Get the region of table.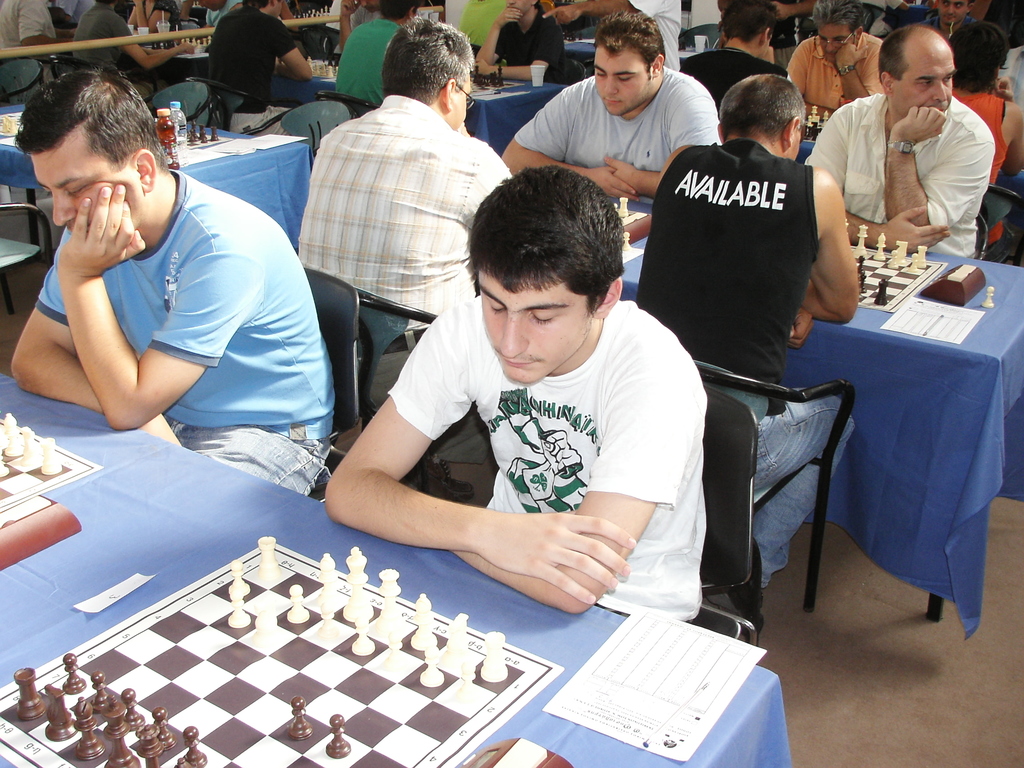
(140, 42, 214, 73).
